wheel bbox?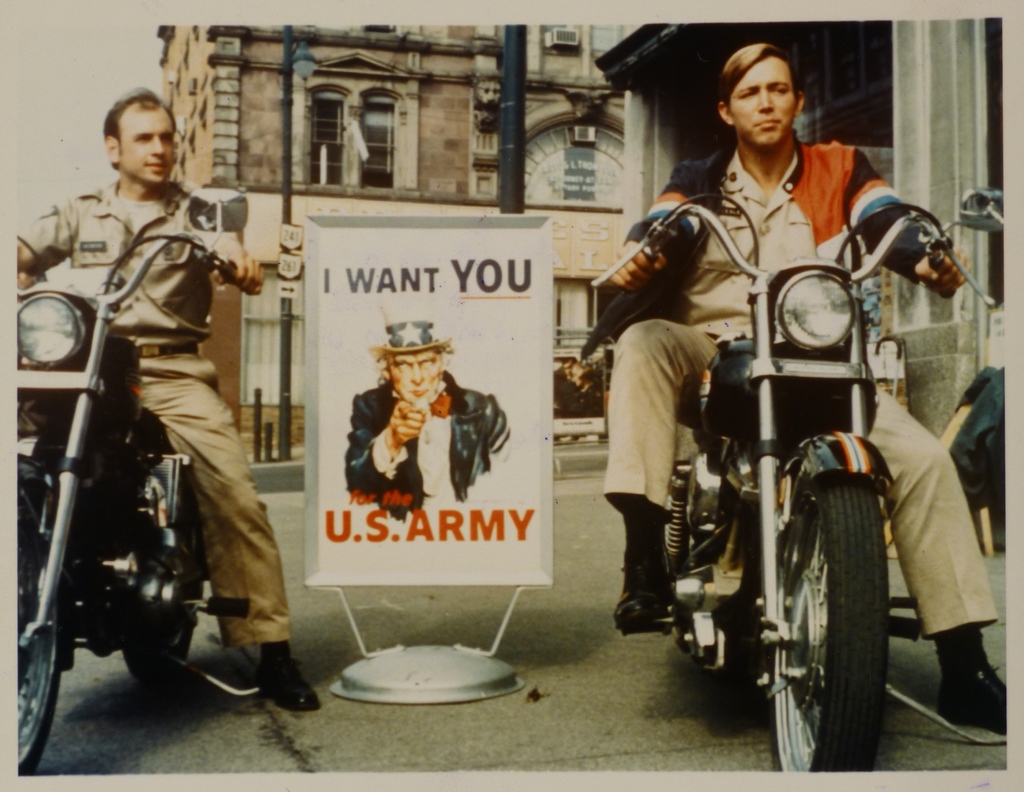
left=765, top=425, right=898, bottom=776
